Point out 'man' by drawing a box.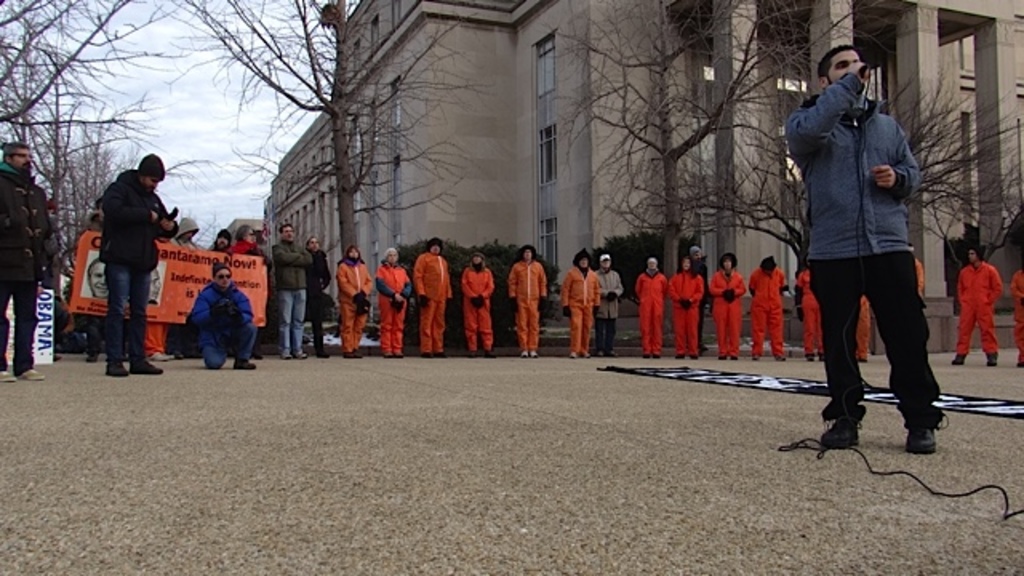
box(304, 235, 331, 360).
